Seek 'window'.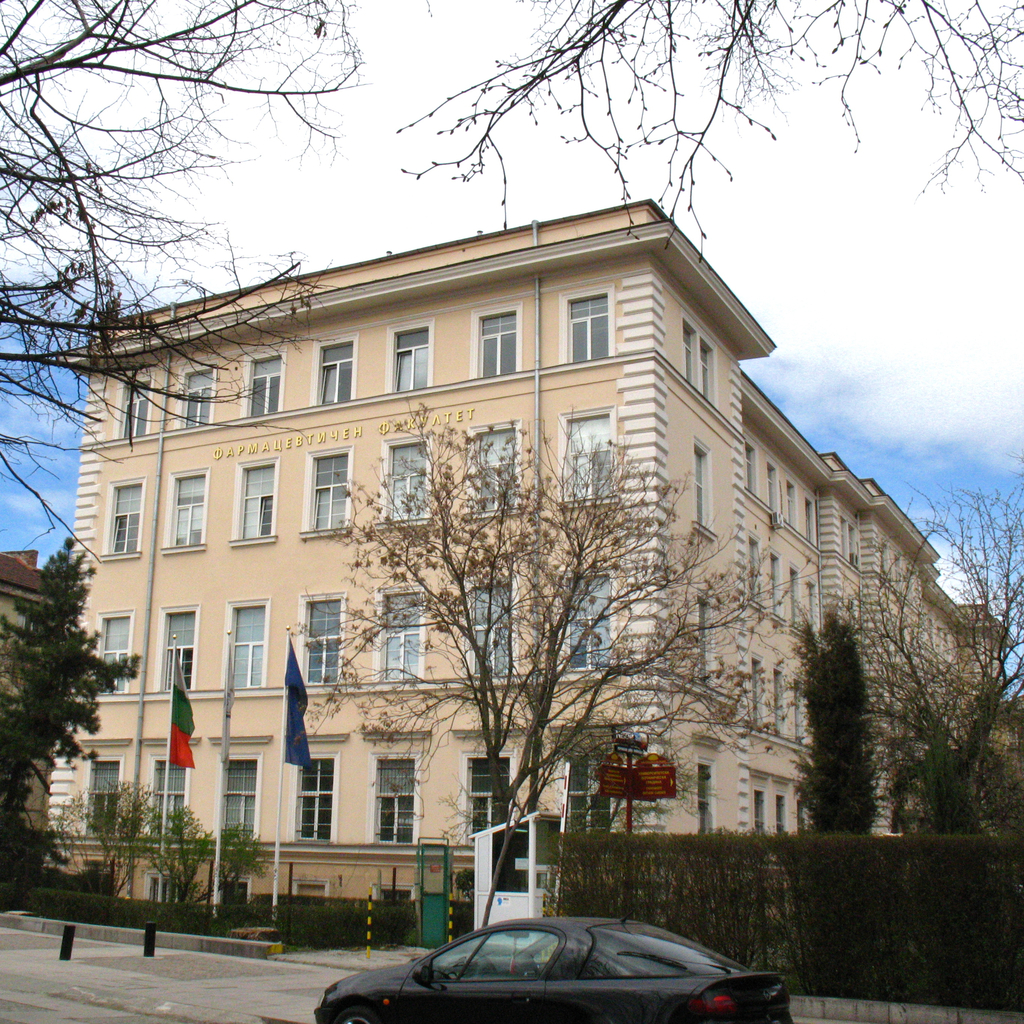
[307,600,340,680].
